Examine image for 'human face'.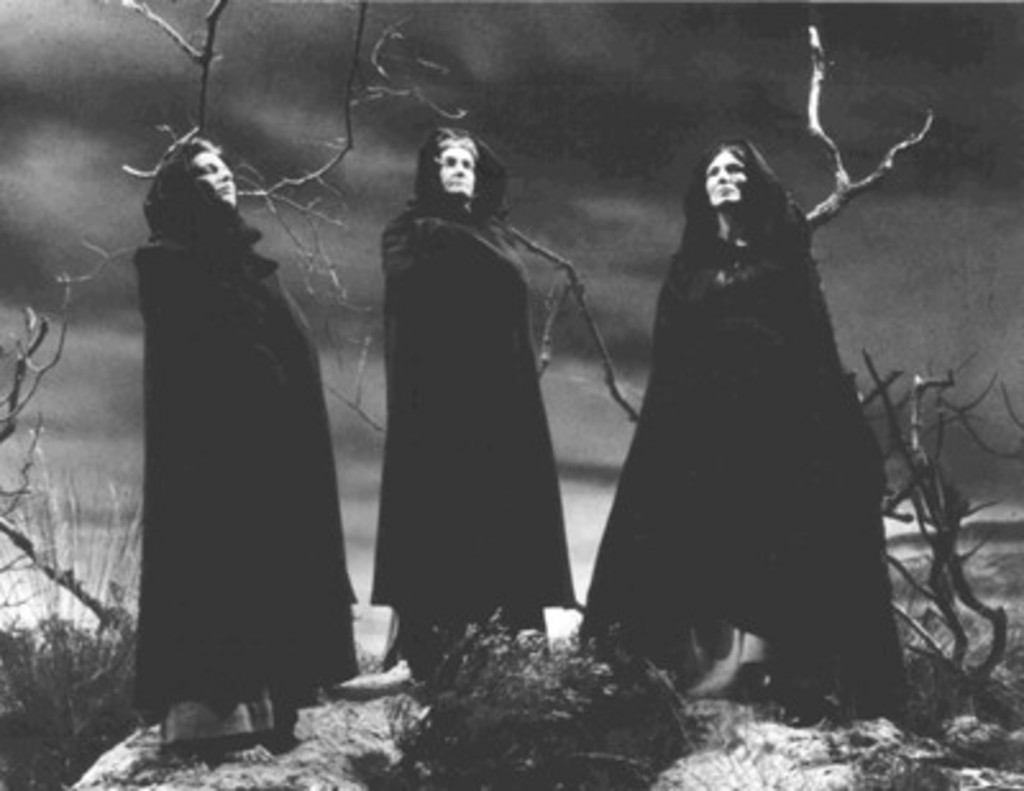
Examination result: bbox=(438, 143, 476, 200).
